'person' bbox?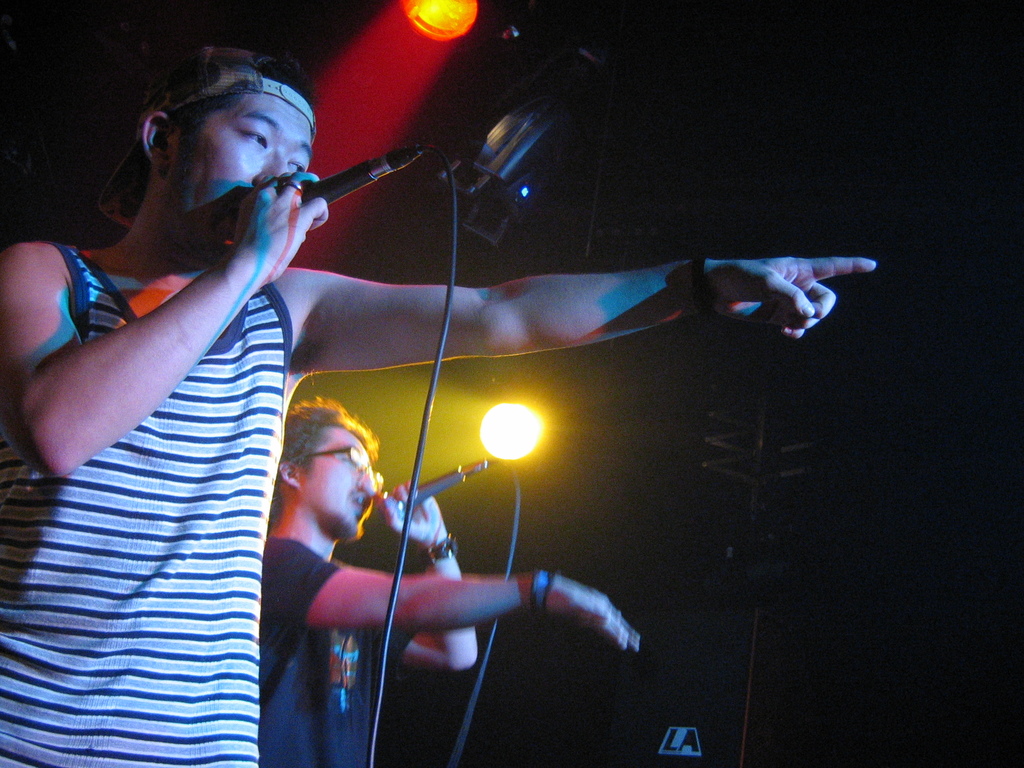
[252, 386, 645, 764]
